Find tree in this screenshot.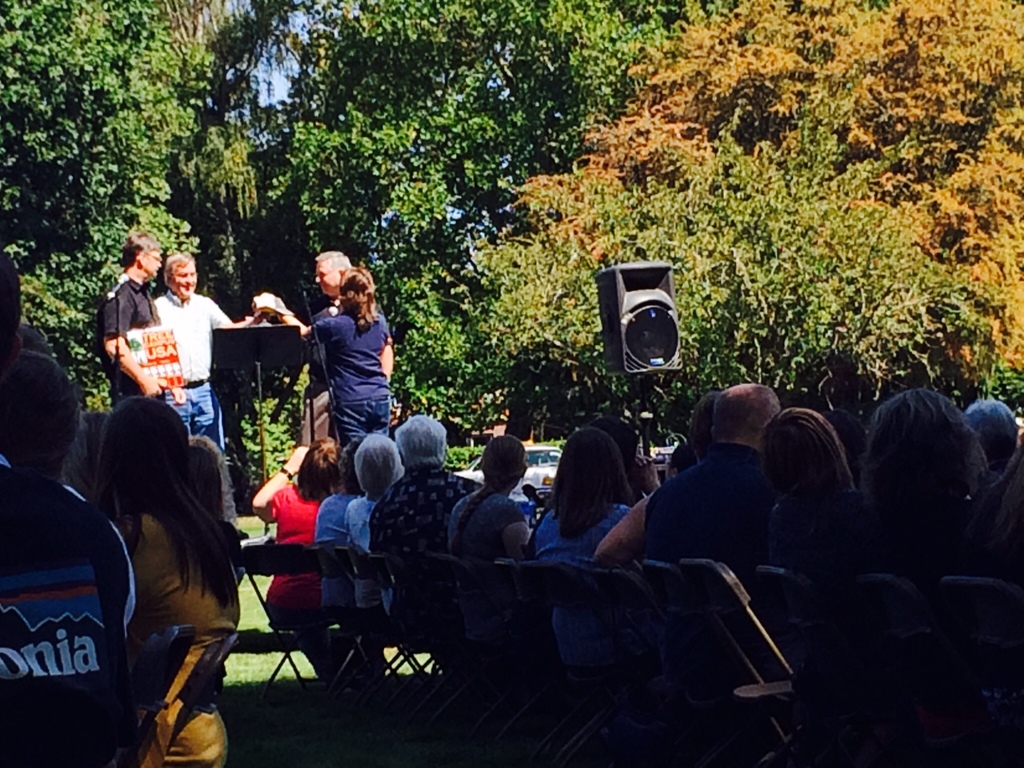
The bounding box for tree is {"x1": 0, "y1": 0, "x2": 232, "y2": 408}.
